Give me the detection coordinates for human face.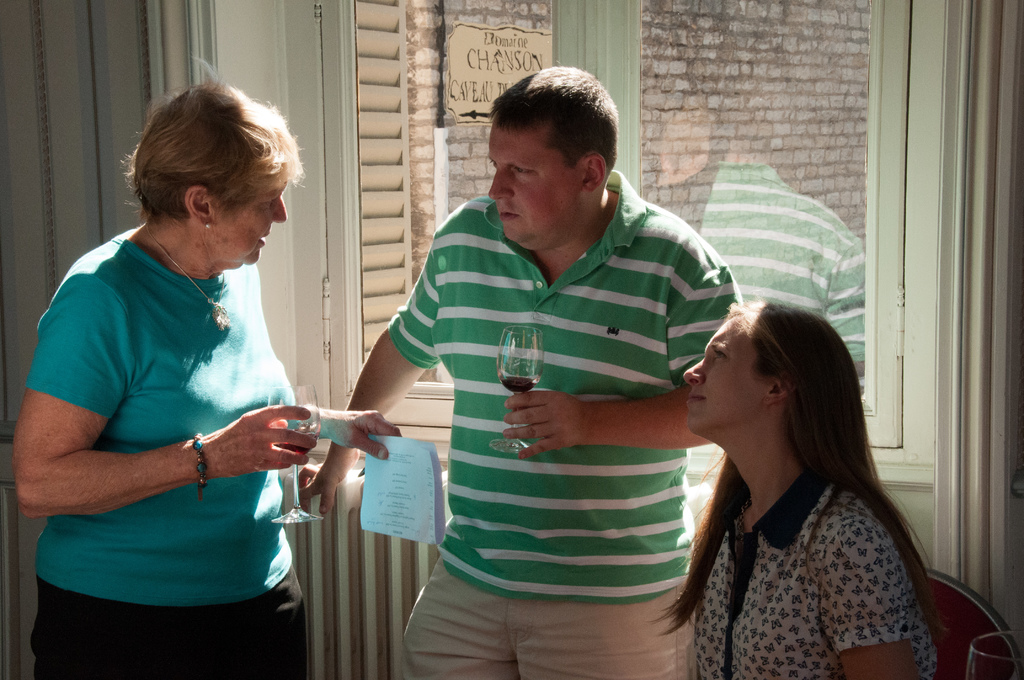
[214, 172, 287, 263].
